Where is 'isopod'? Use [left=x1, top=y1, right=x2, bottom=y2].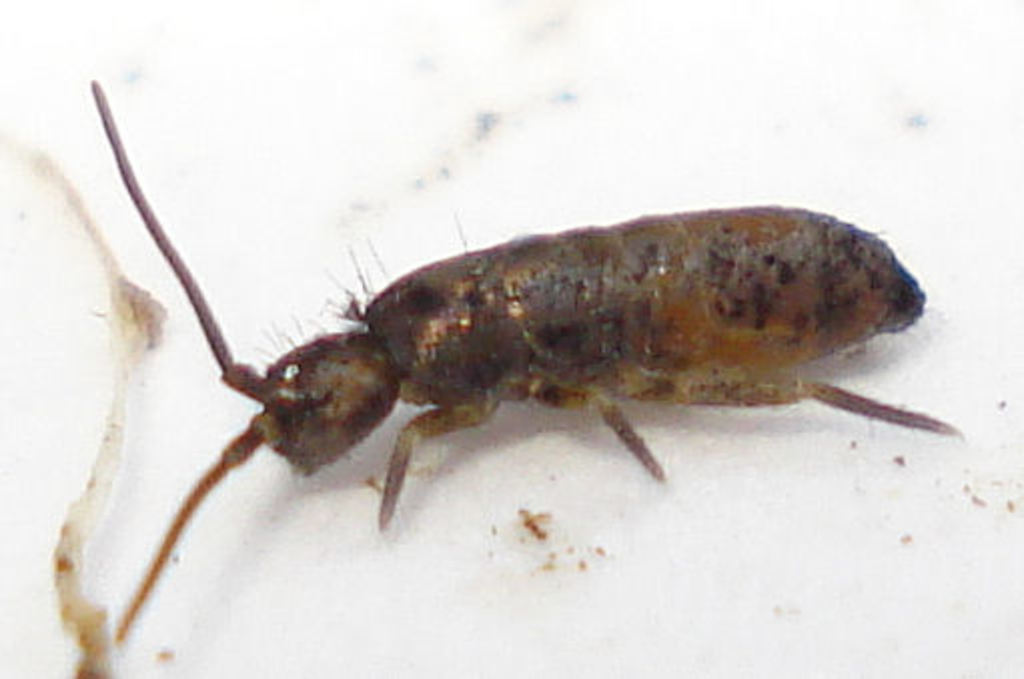
[left=100, top=80, right=970, bottom=639].
